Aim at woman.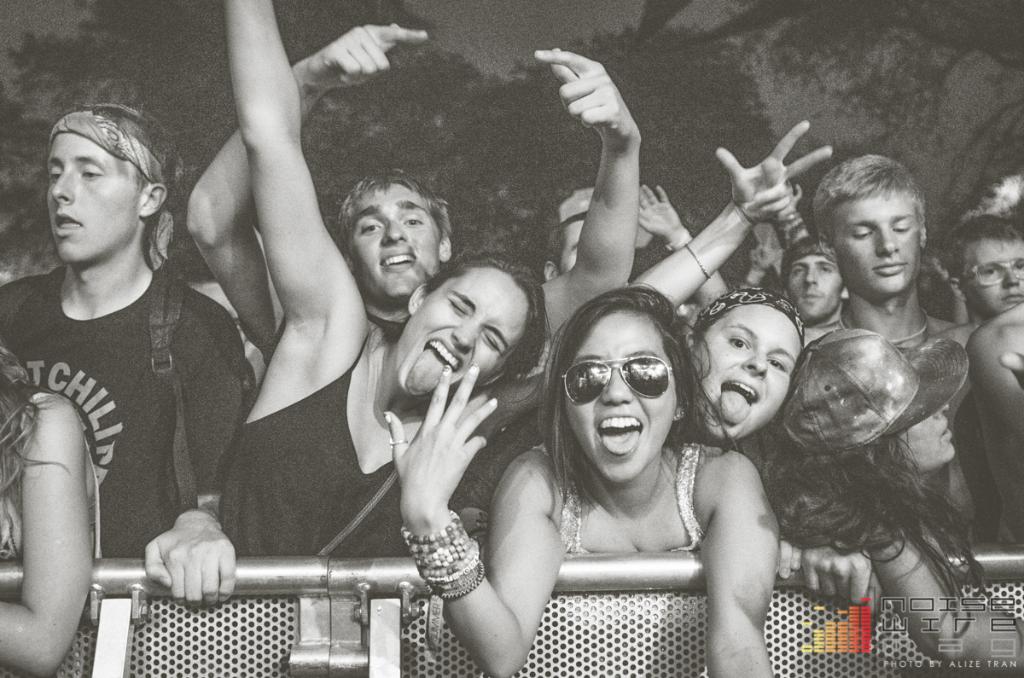
Aimed at box=[381, 280, 781, 677].
